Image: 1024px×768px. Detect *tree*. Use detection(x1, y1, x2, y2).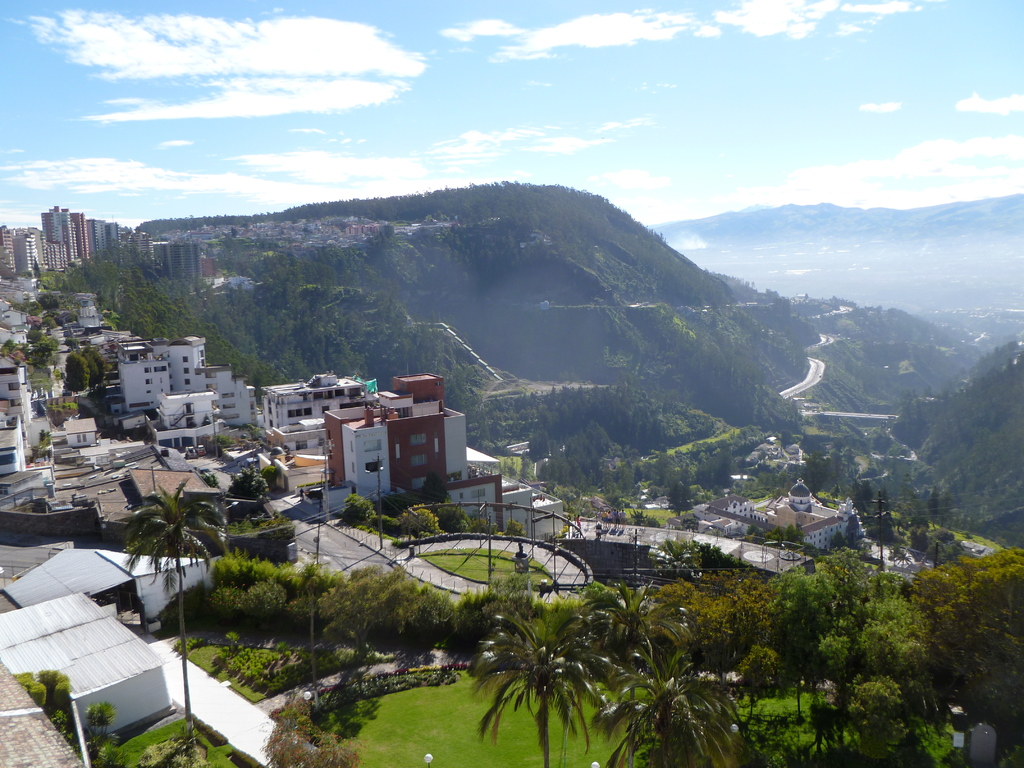
detection(371, 499, 438, 533).
